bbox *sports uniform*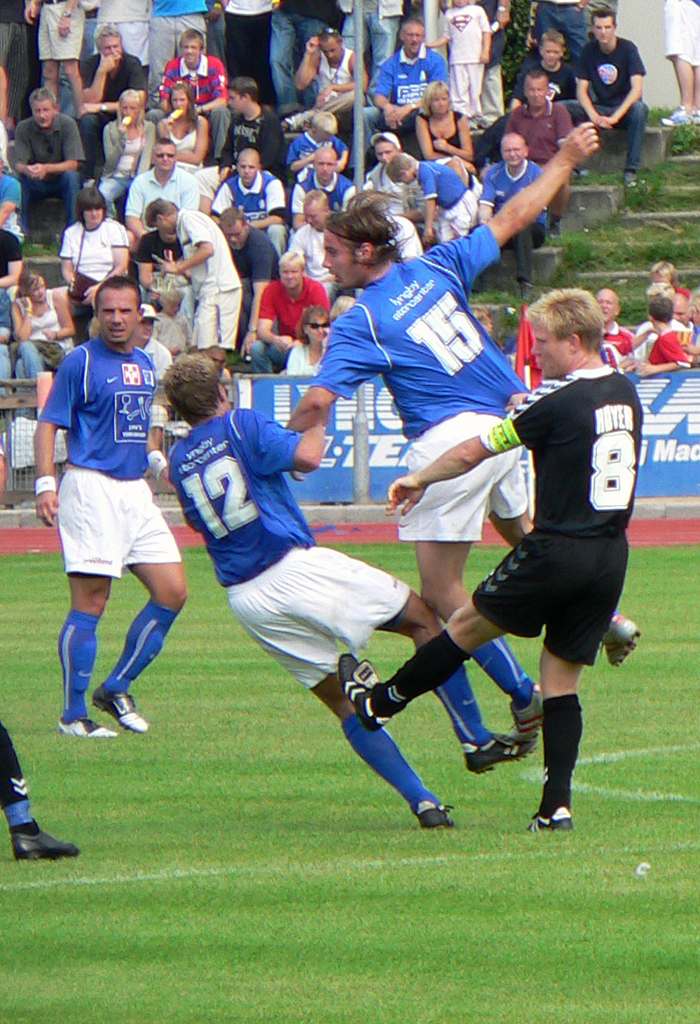
region(185, 212, 249, 395)
